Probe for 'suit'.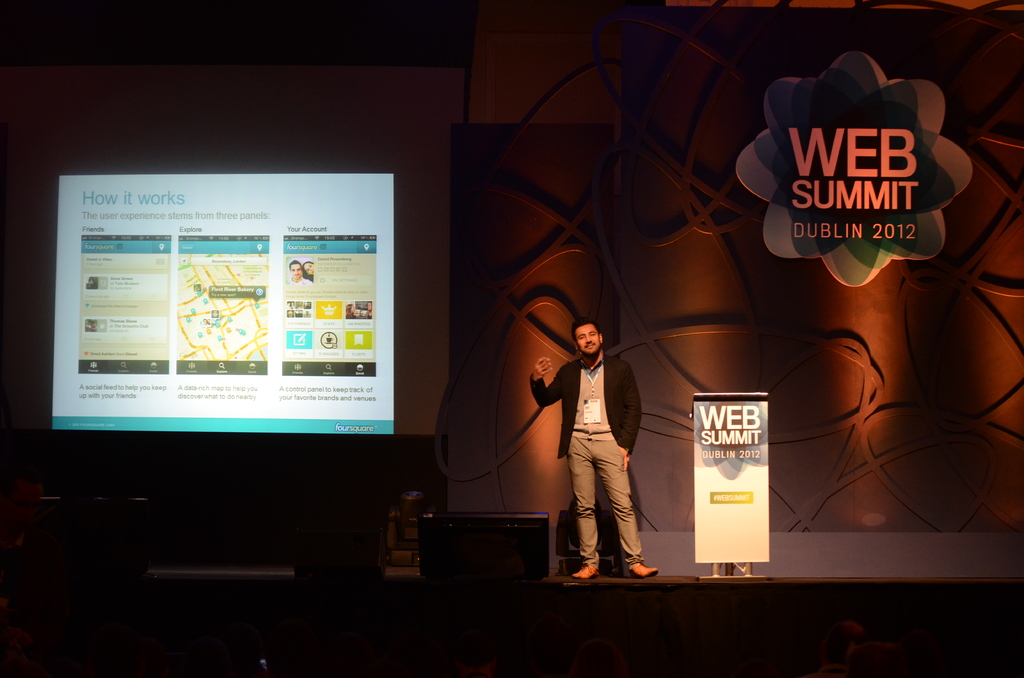
Probe result: [526, 351, 645, 563].
